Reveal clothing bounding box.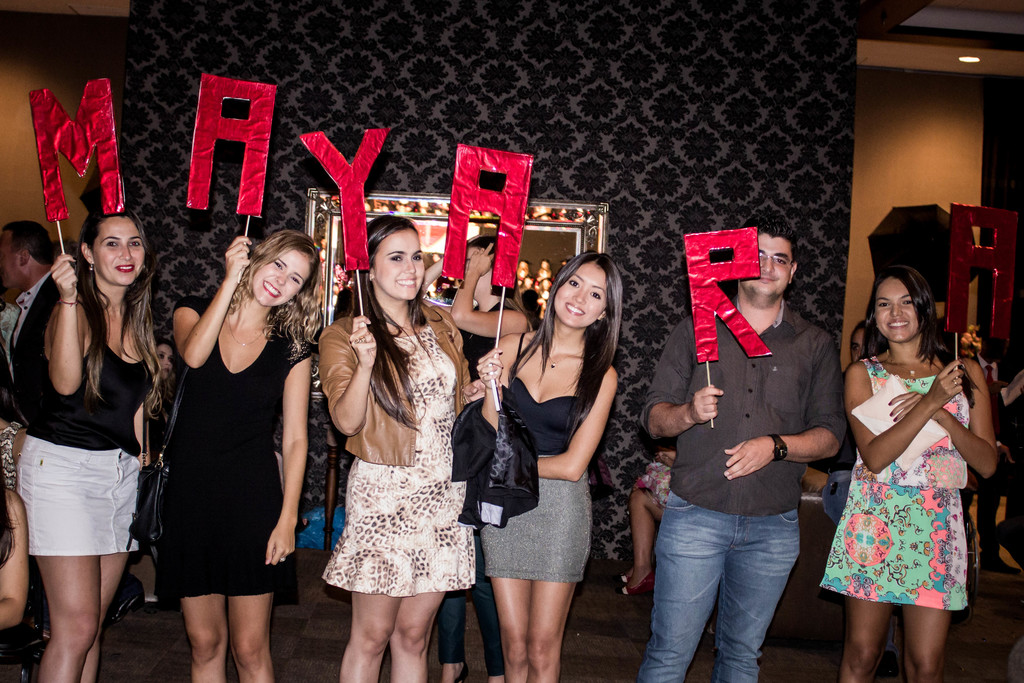
Revealed: 833/348/990/628.
